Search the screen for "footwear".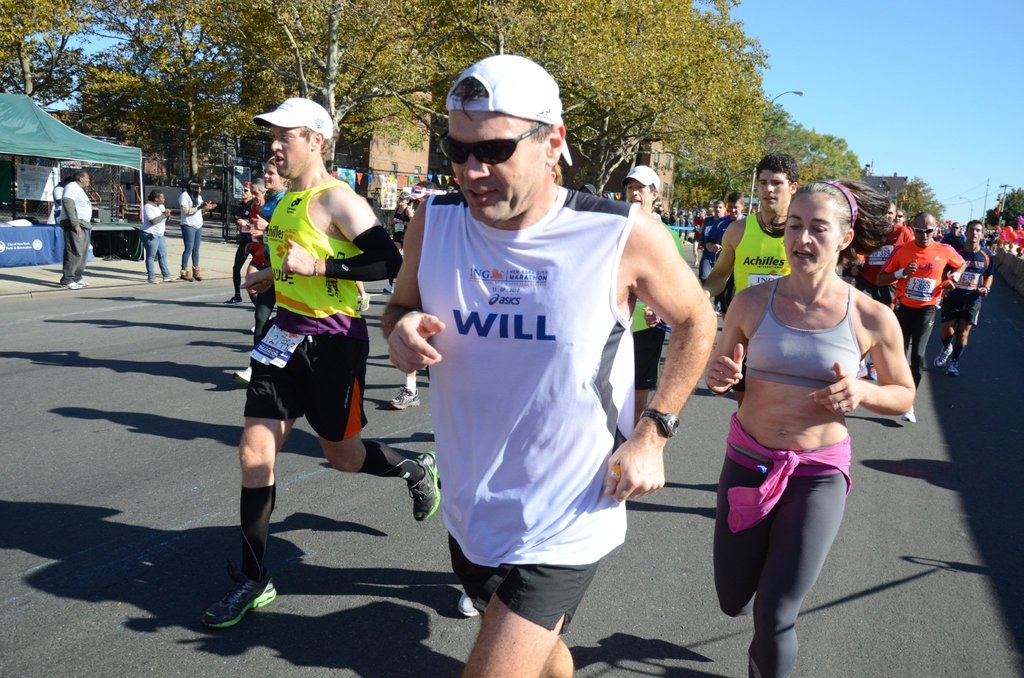
Found at rect(194, 567, 280, 631).
